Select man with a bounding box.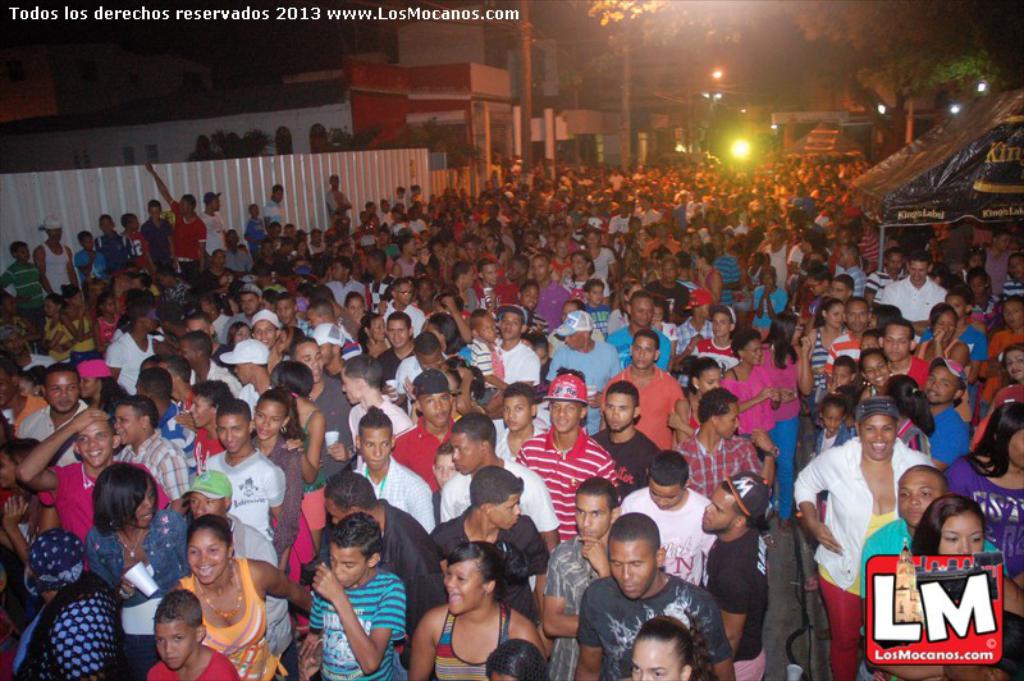
13,362,104,466.
